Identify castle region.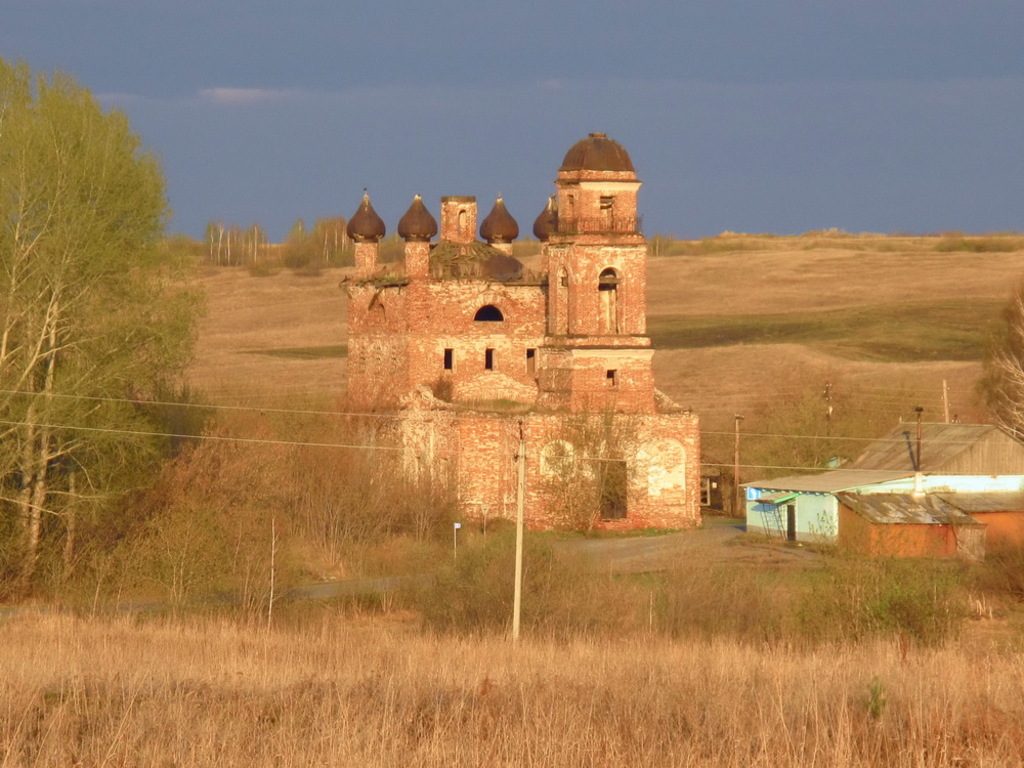
Region: [349, 98, 683, 517].
